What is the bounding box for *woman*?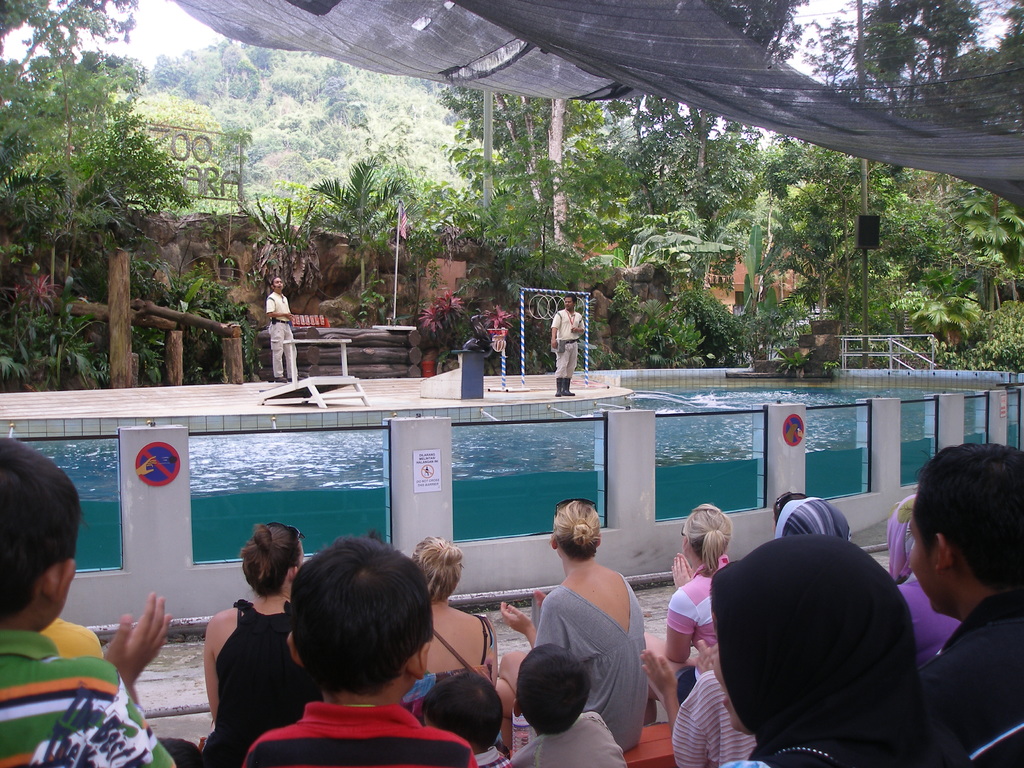
198:521:324:767.
